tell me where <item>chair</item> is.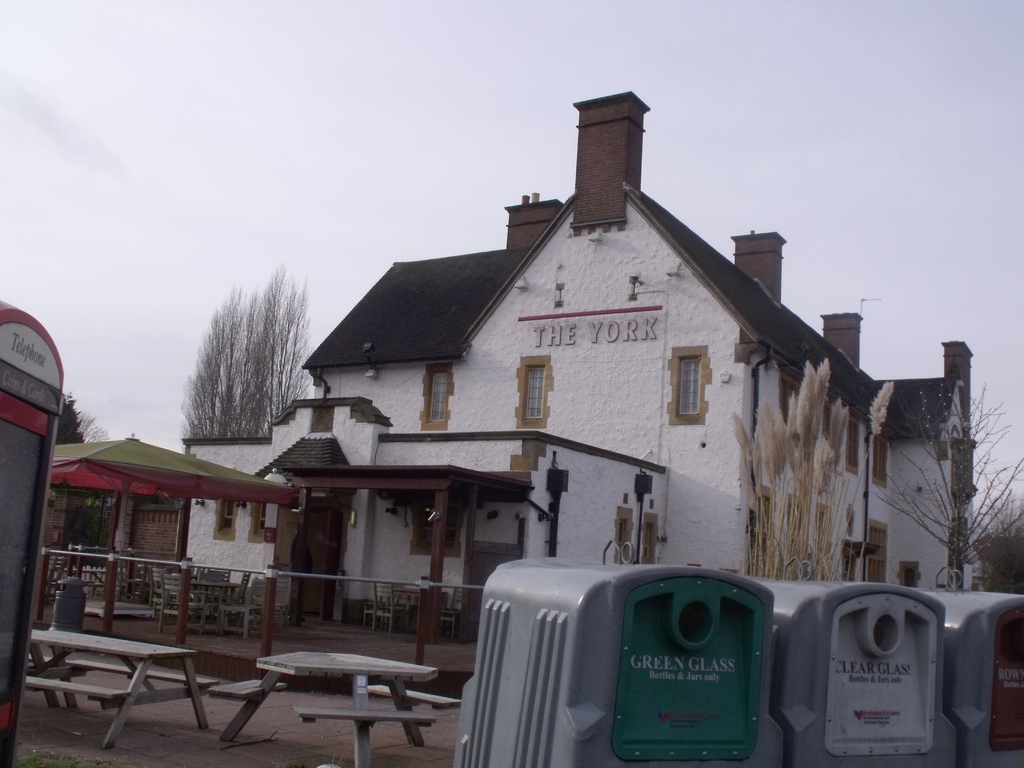
<item>chair</item> is at pyautogui.locateOnScreen(112, 553, 144, 602).
